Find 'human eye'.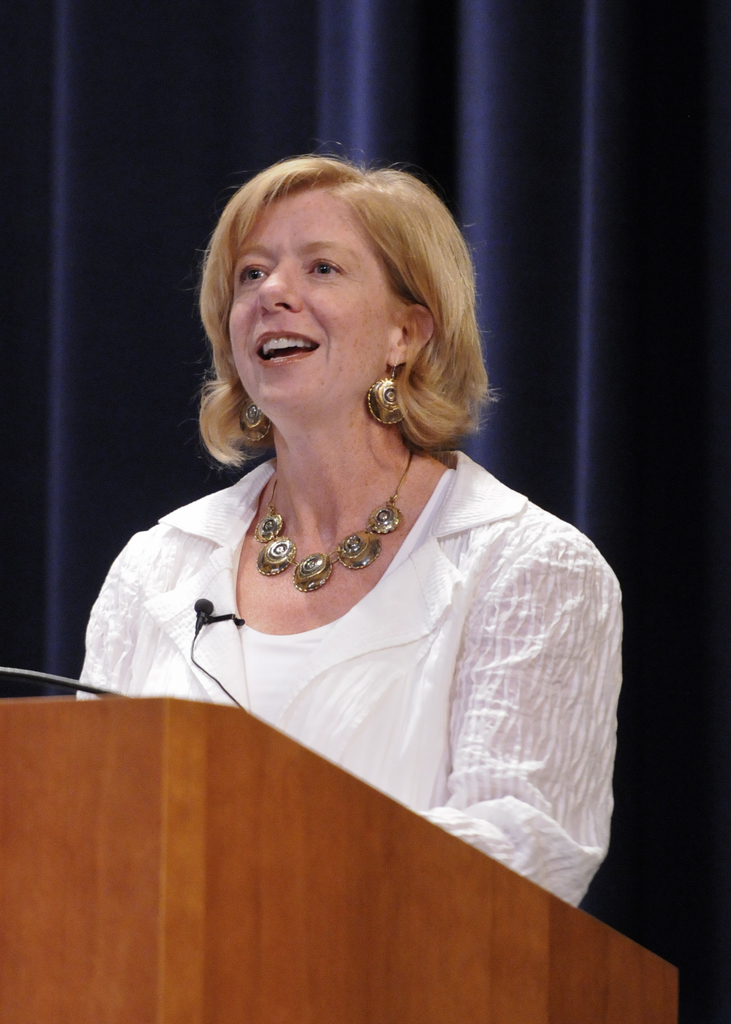
302/259/344/280.
